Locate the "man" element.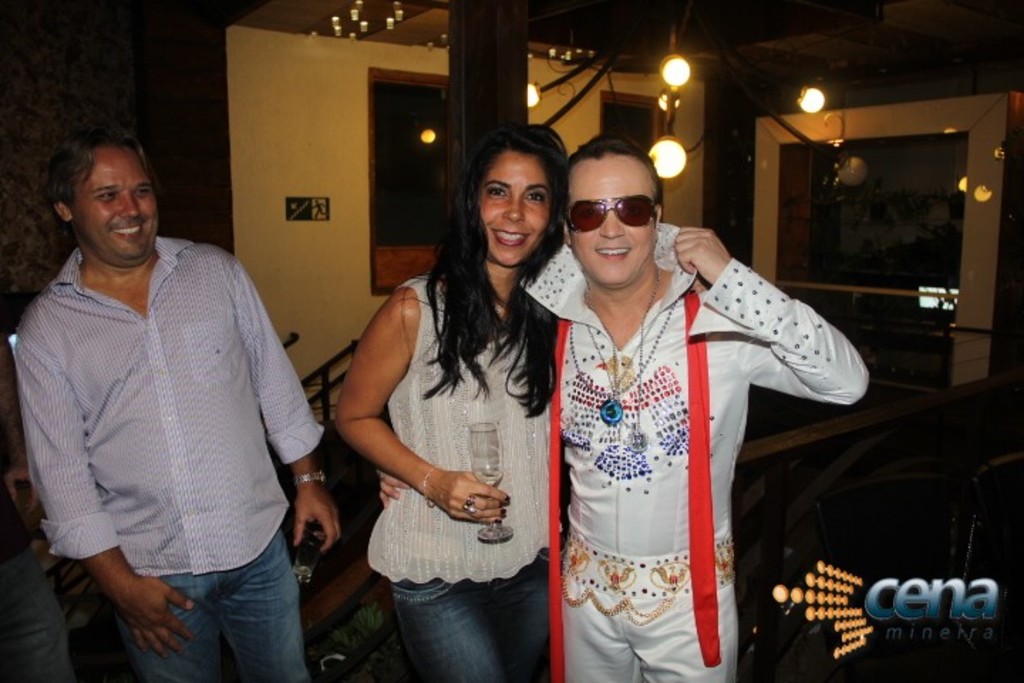
Element bbox: <box>11,125,341,682</box>.
